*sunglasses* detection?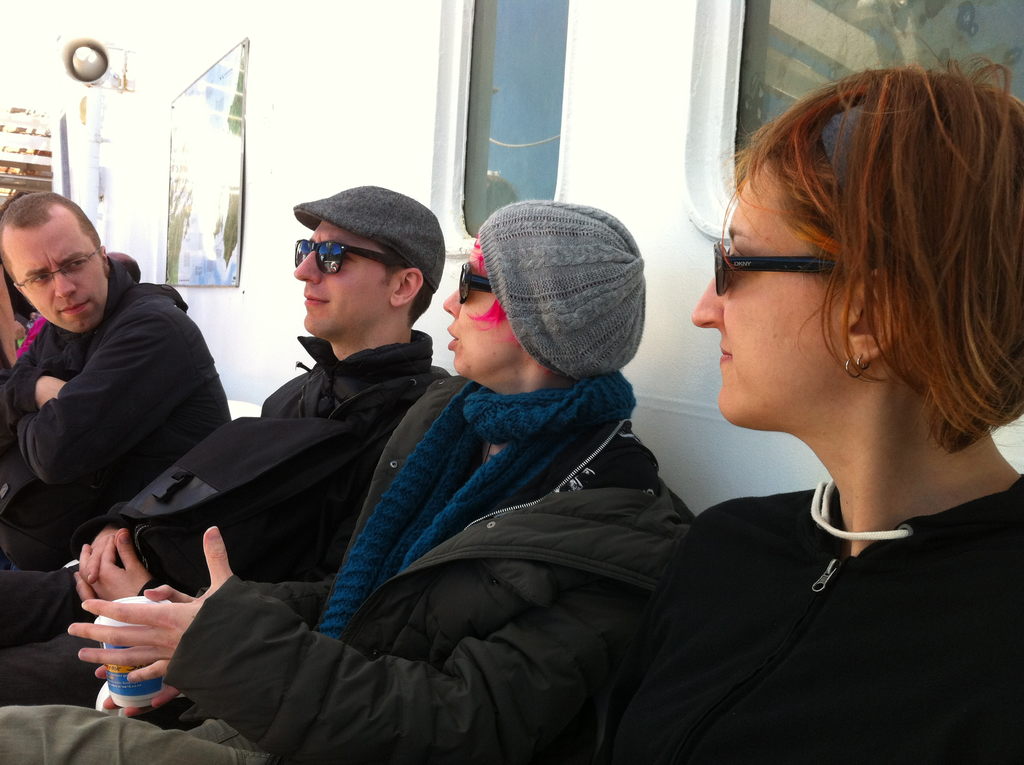
region(293, 238, 412, 280)
